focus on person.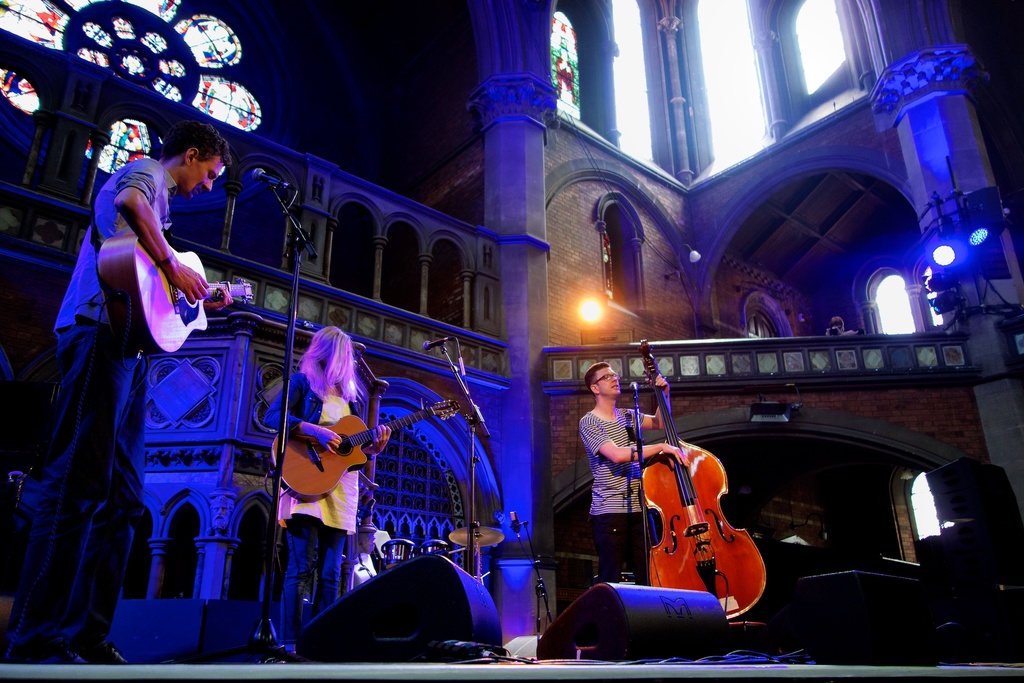
Focused at l=269, t=315, r=375, b=622.
